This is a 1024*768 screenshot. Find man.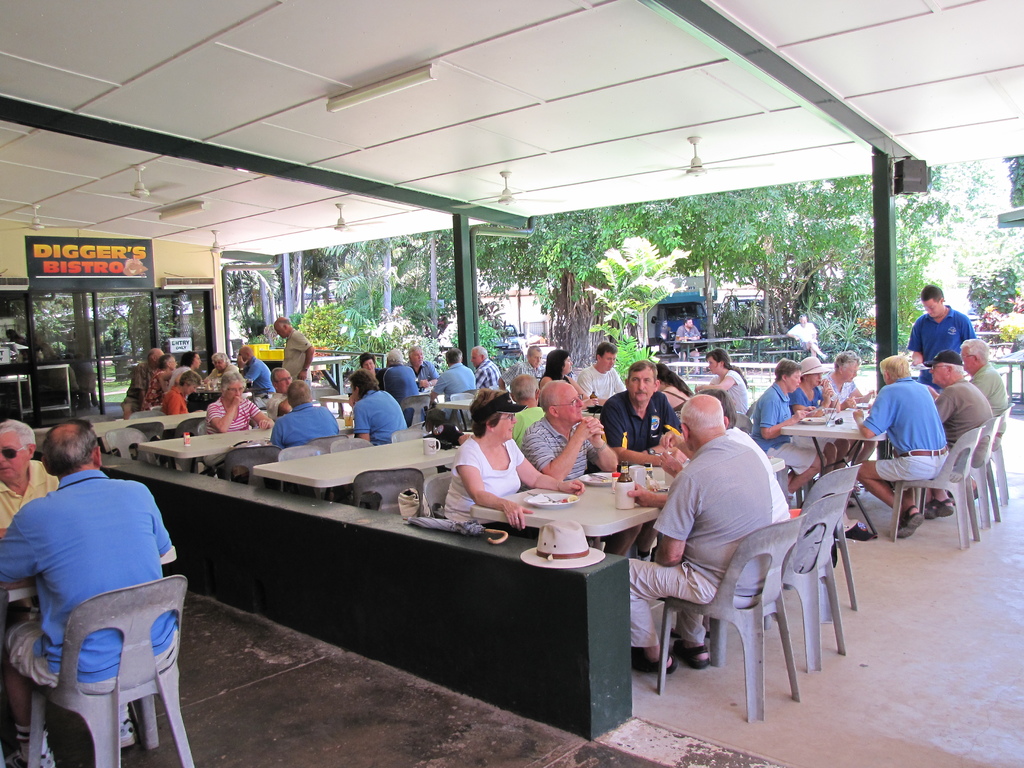
Bounding box: (496,345,543,397).
